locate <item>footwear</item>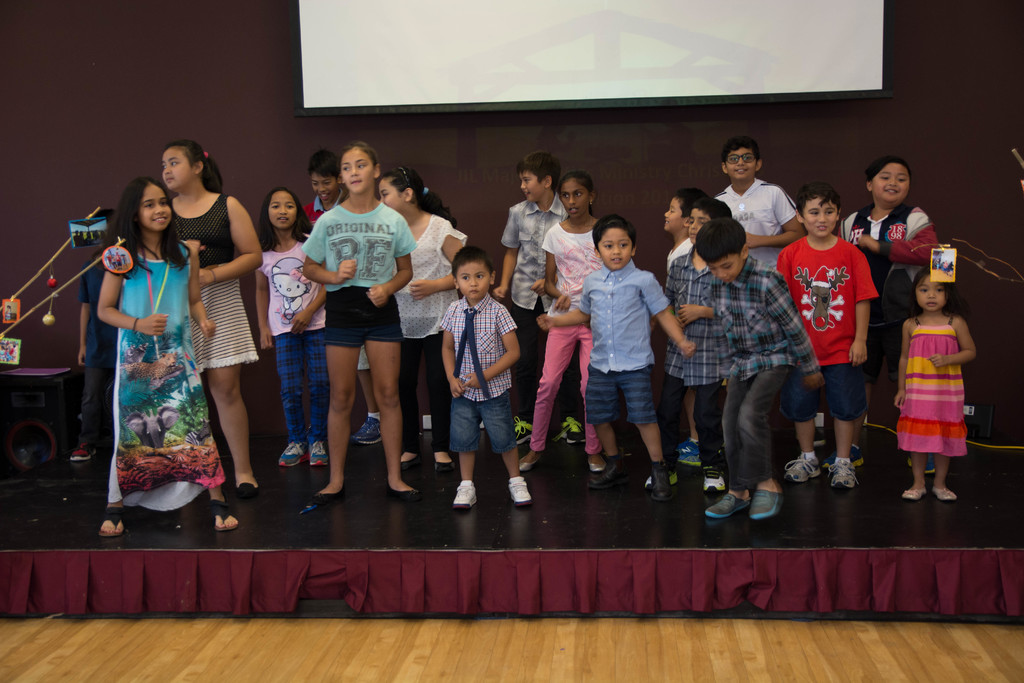
(508,475,533,506)
